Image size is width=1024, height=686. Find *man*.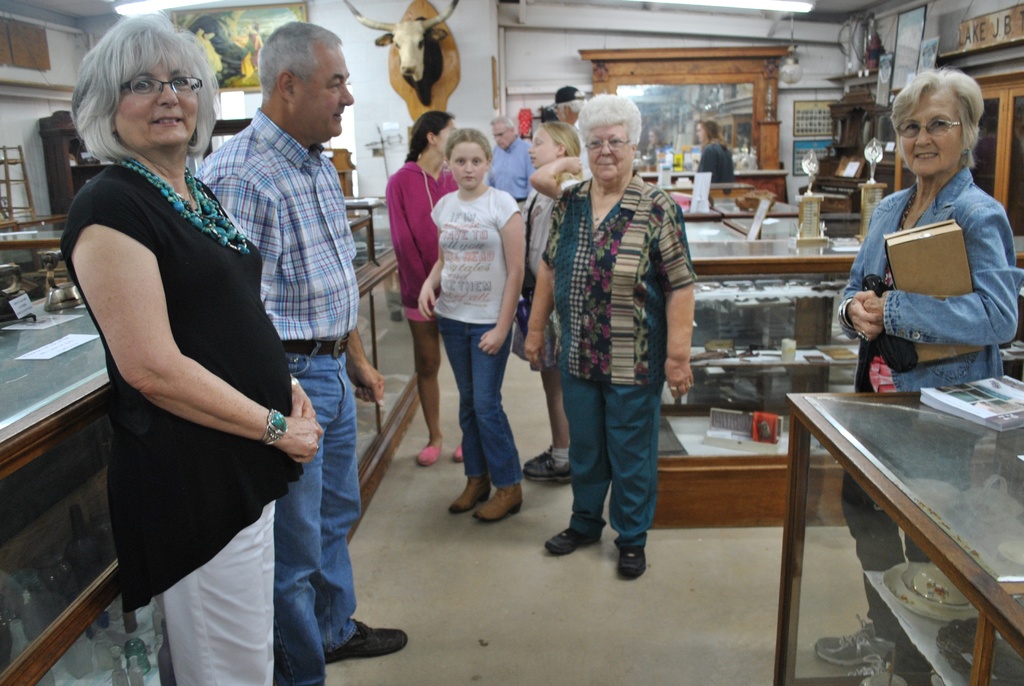
494:118:536:220.
